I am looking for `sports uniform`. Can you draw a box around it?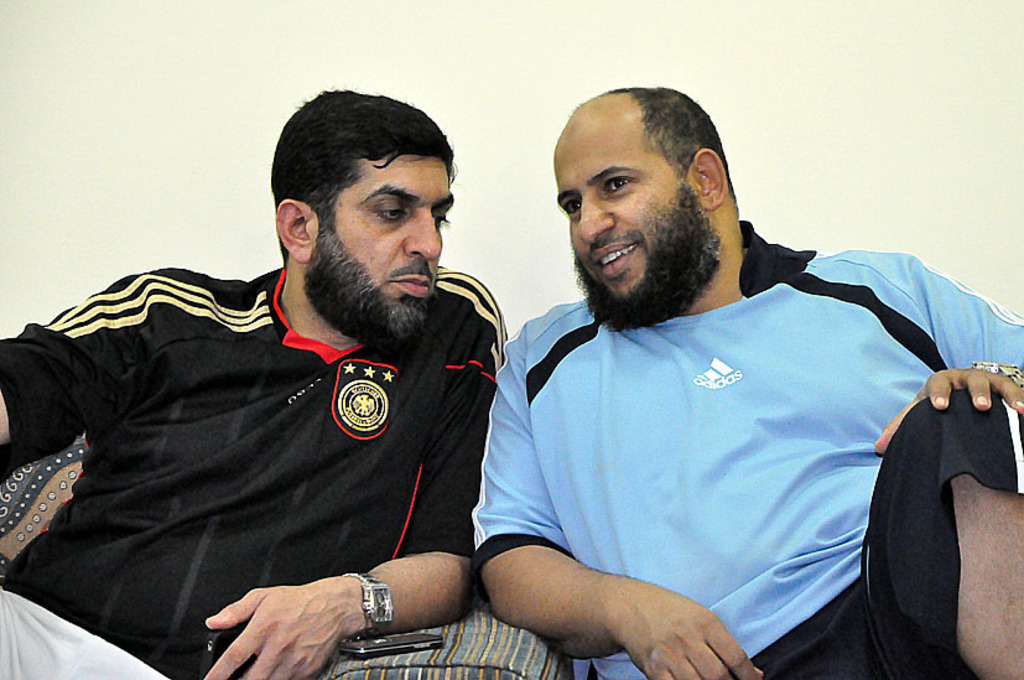
Sure, the bounding box is rect(468, 209, 1023, 679).
